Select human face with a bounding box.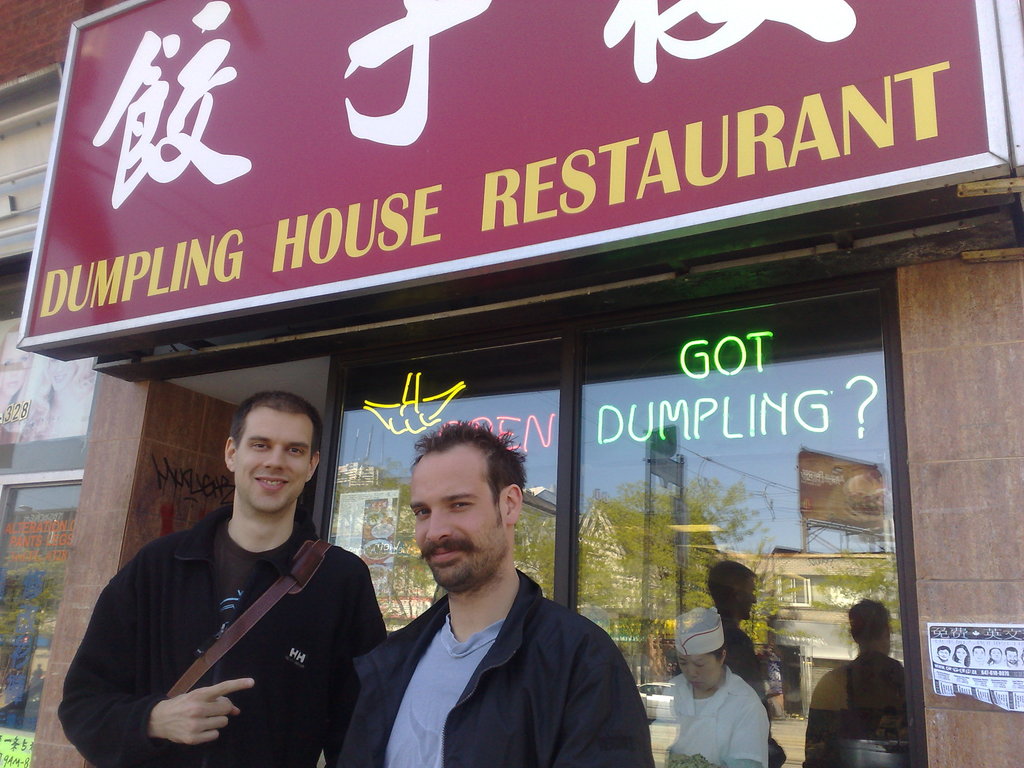
{"left": 936, "top": 650, "right": 948, "bottom": 662}.
